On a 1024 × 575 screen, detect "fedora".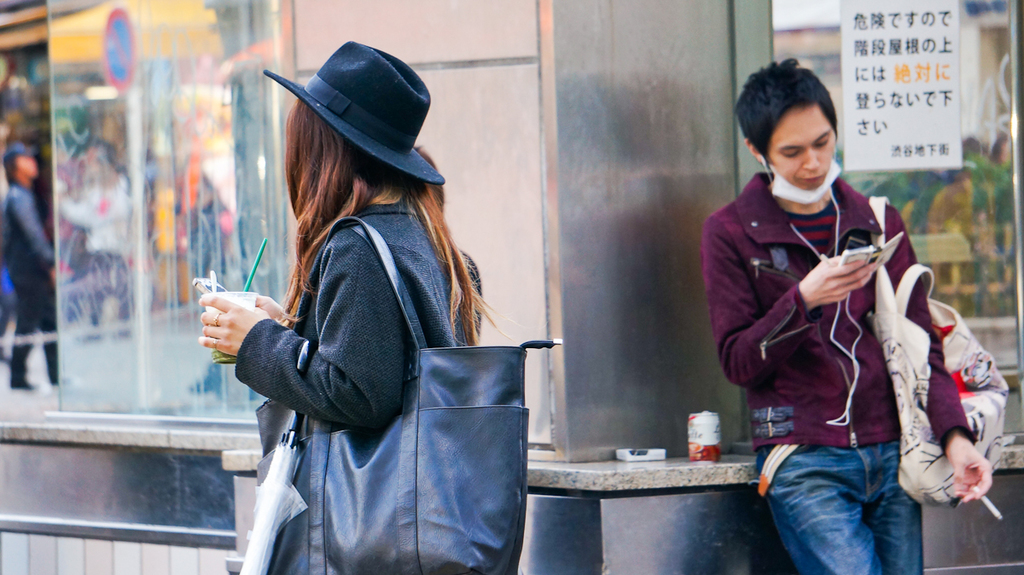
{"left": 260, "top": 33, "right": 450, "bottom": 187}.
